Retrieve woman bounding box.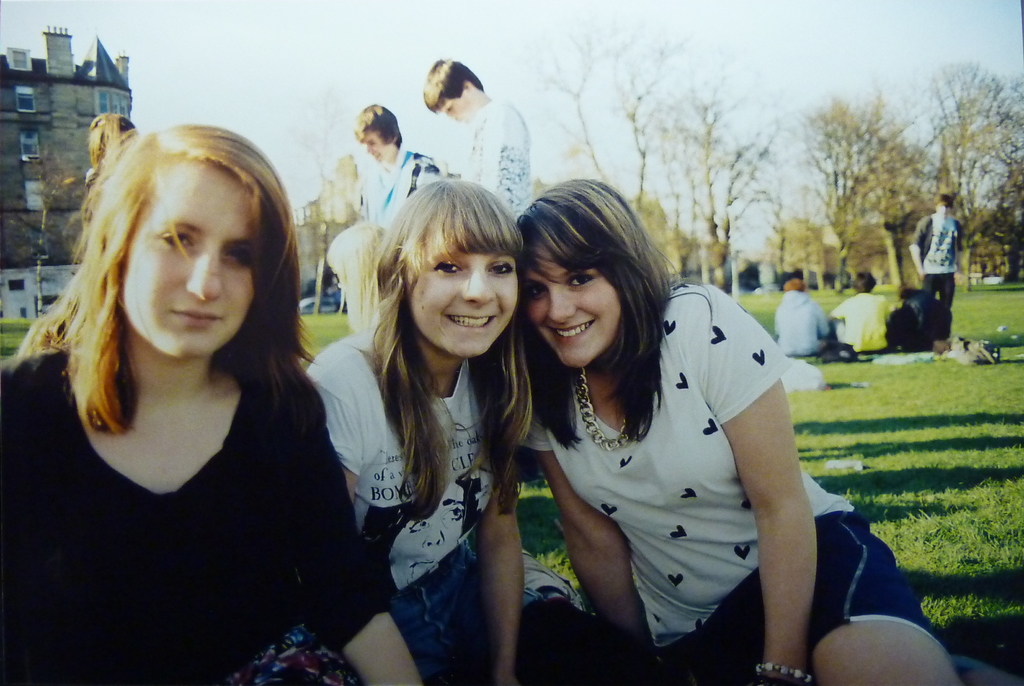
Bounding box: detection(490, 171, 845, 685).
